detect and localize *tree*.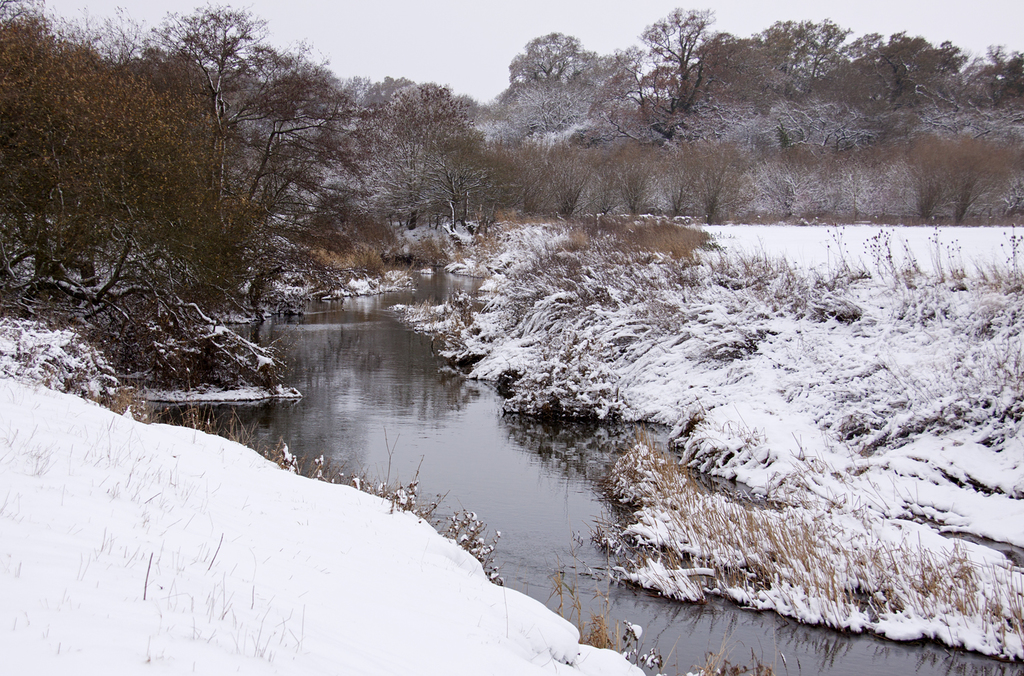
Localized at l=918, t=42, r=971, b=87.
